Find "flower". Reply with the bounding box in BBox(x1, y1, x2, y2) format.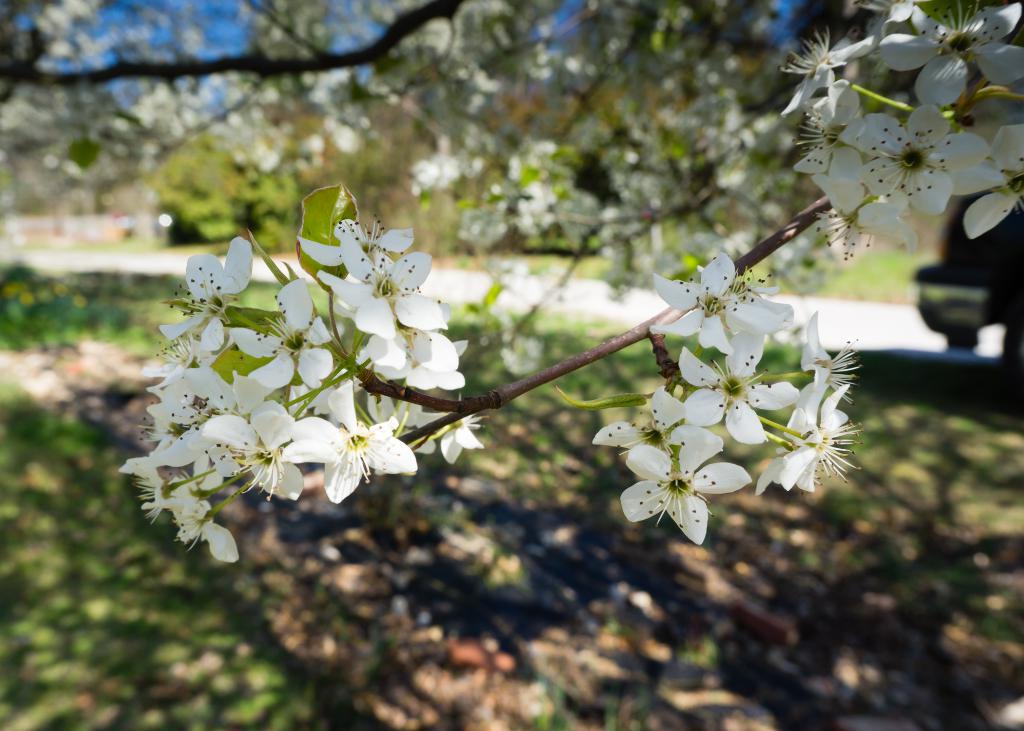
BBox(754, 312, 862, 437).
